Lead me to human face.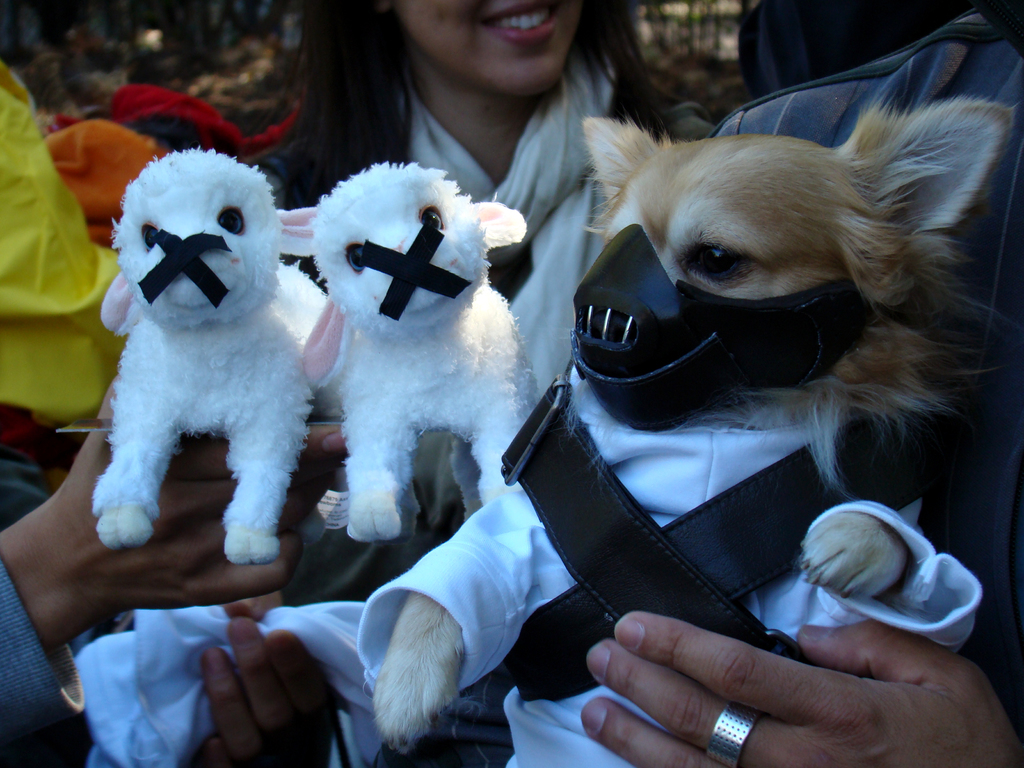
Lead to <bbox>398, 0, 586, 91</bbox>.
